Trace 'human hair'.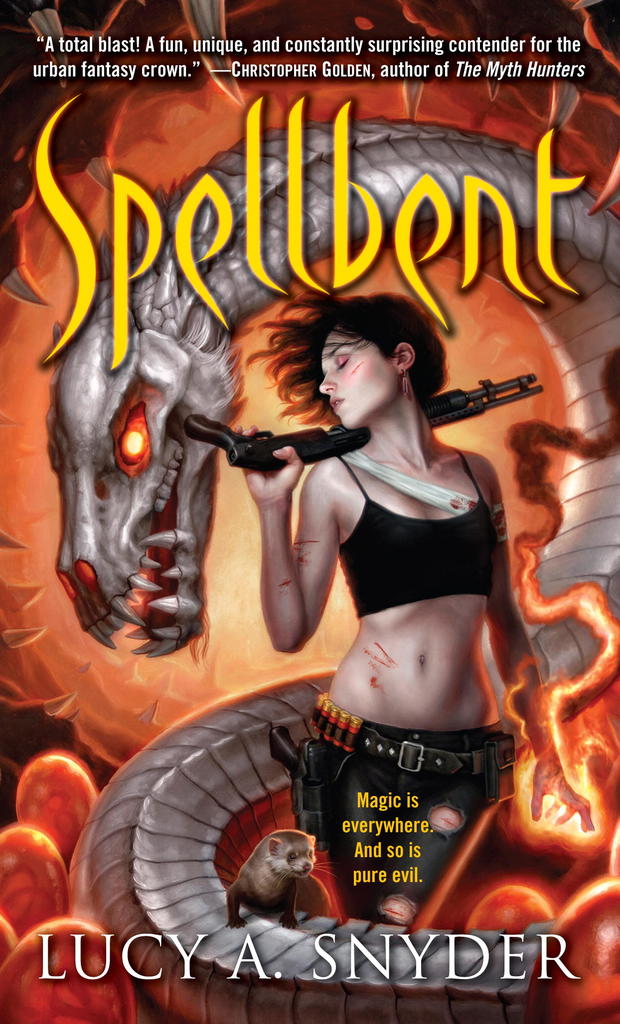
Traced to box(294, 288, 443, 426).
